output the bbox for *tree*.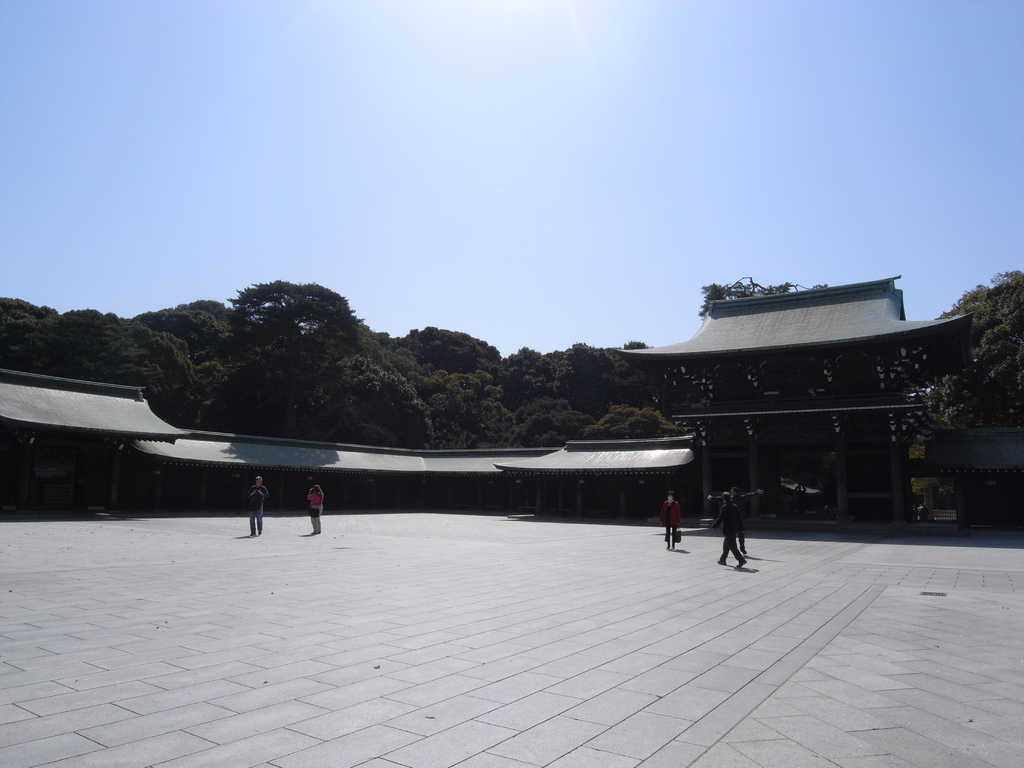
(left=932, top=268, right=1023, bottom=531).
